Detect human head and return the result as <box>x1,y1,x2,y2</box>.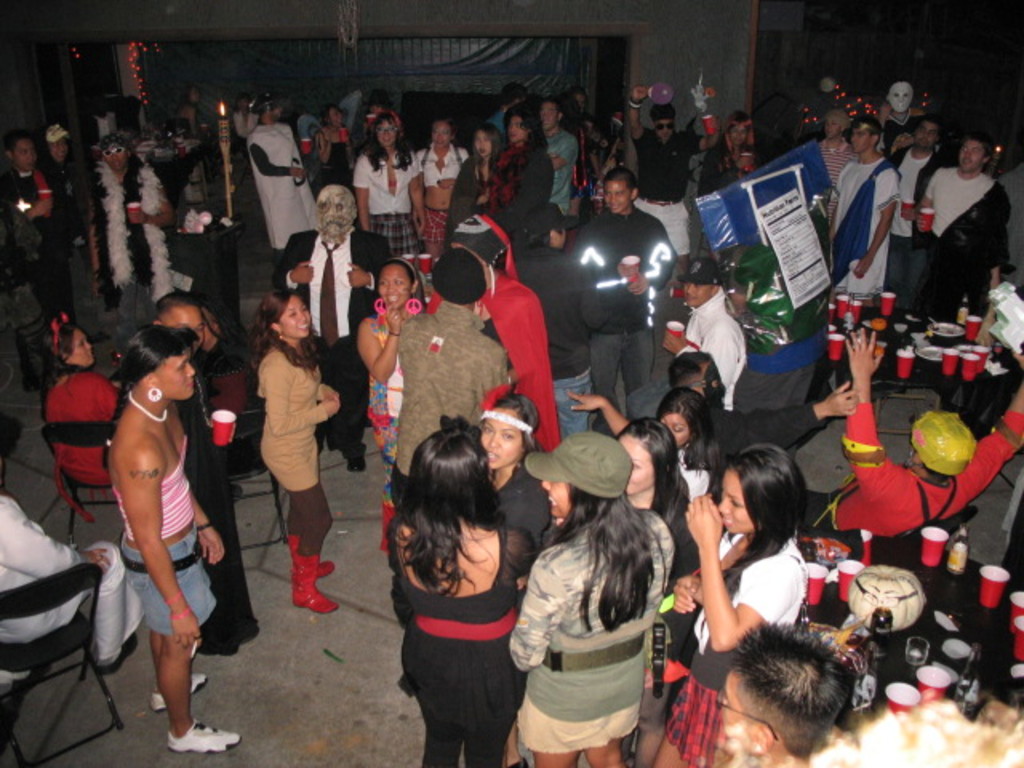
<box>902,405,979,490</box>.
